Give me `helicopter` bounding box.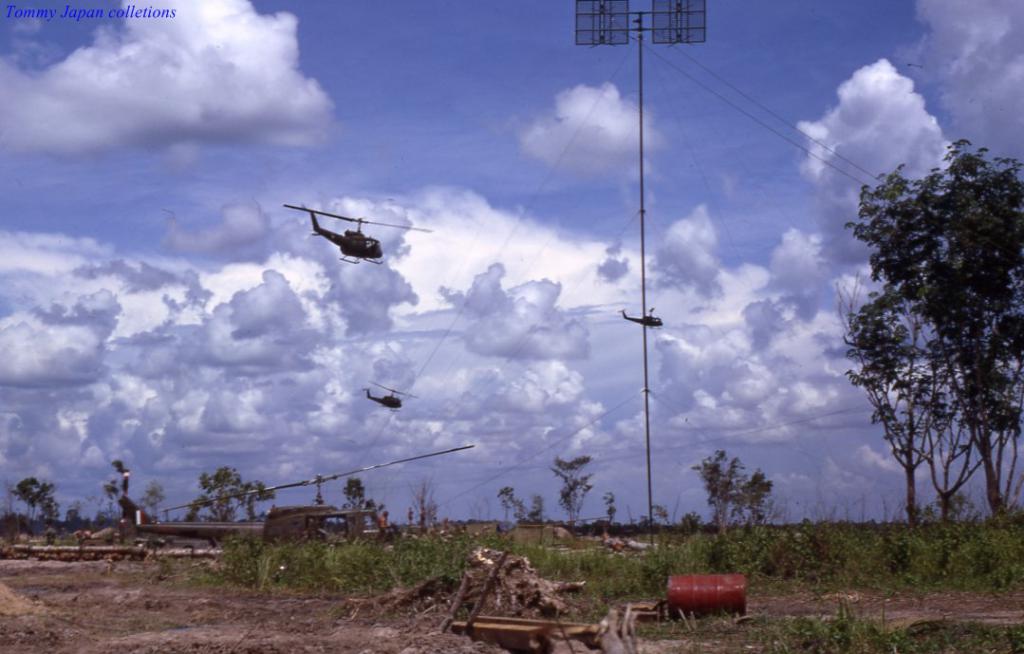
x1=115, y1=443, x2=475, y2=556.
